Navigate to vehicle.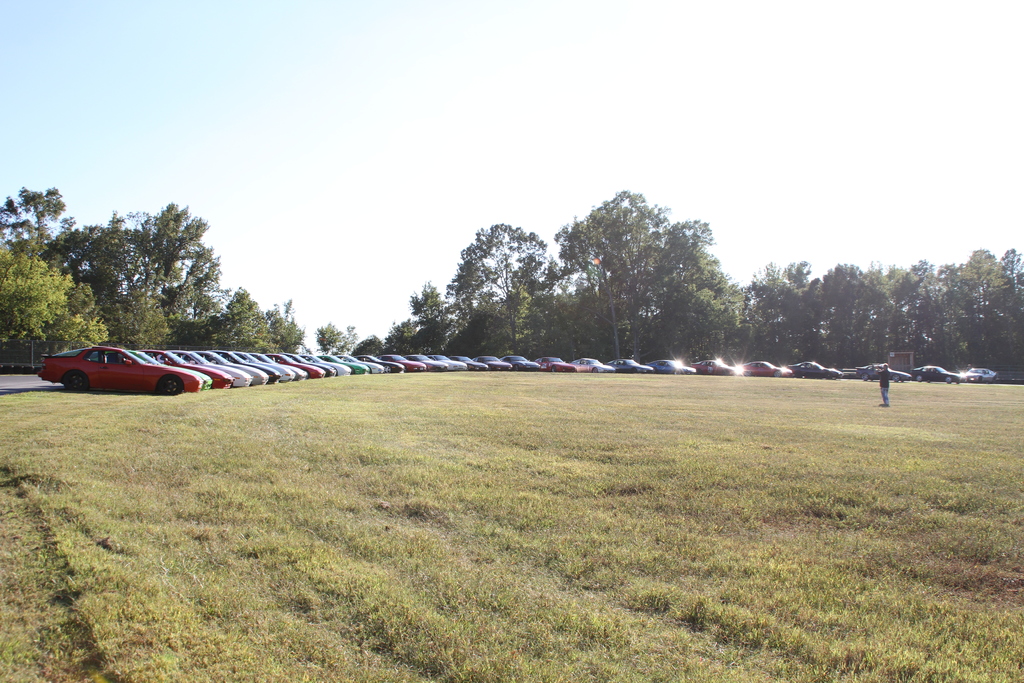
Navigation target: pyautogui.locateOnScreen(853, 364, 913, 384).
